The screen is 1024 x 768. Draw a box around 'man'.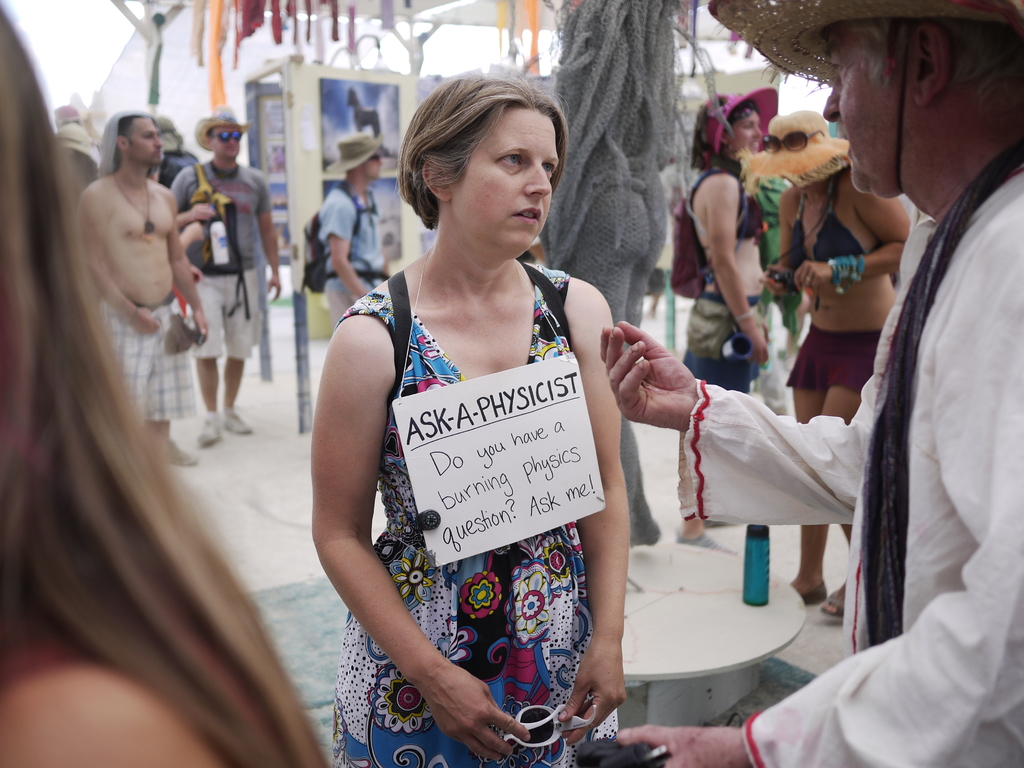
{"left": 60, "top": 108, "right": 196, "bottom": 390}.
